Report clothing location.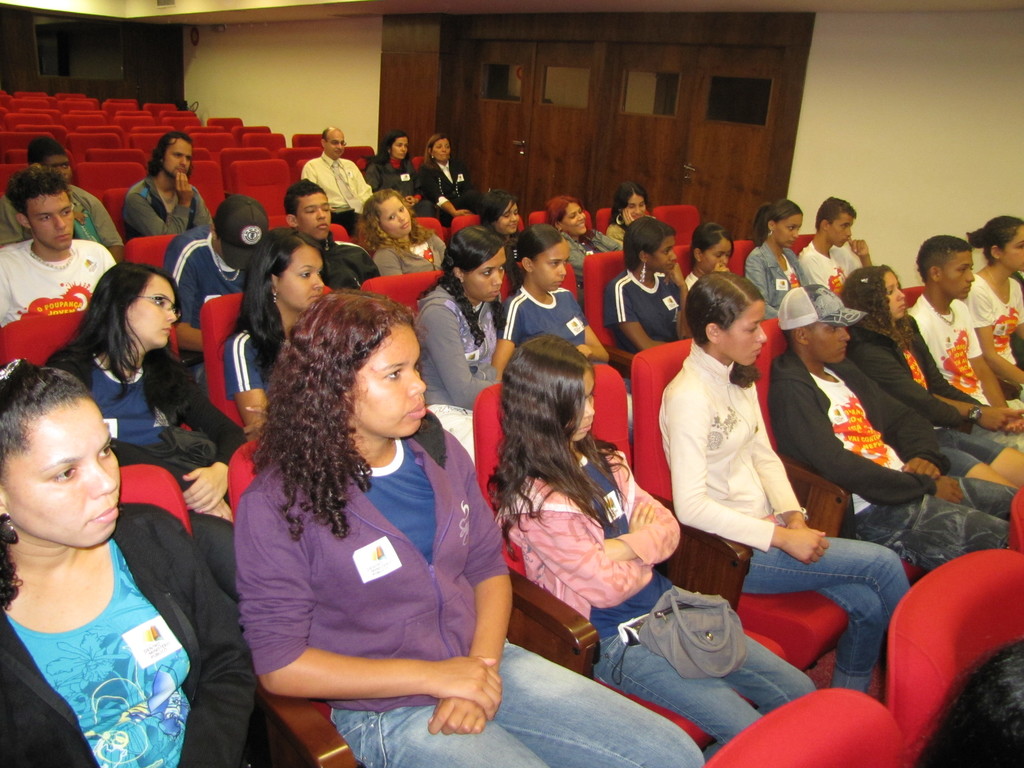
Report: bbox=[765, 346, 1010, 576].
